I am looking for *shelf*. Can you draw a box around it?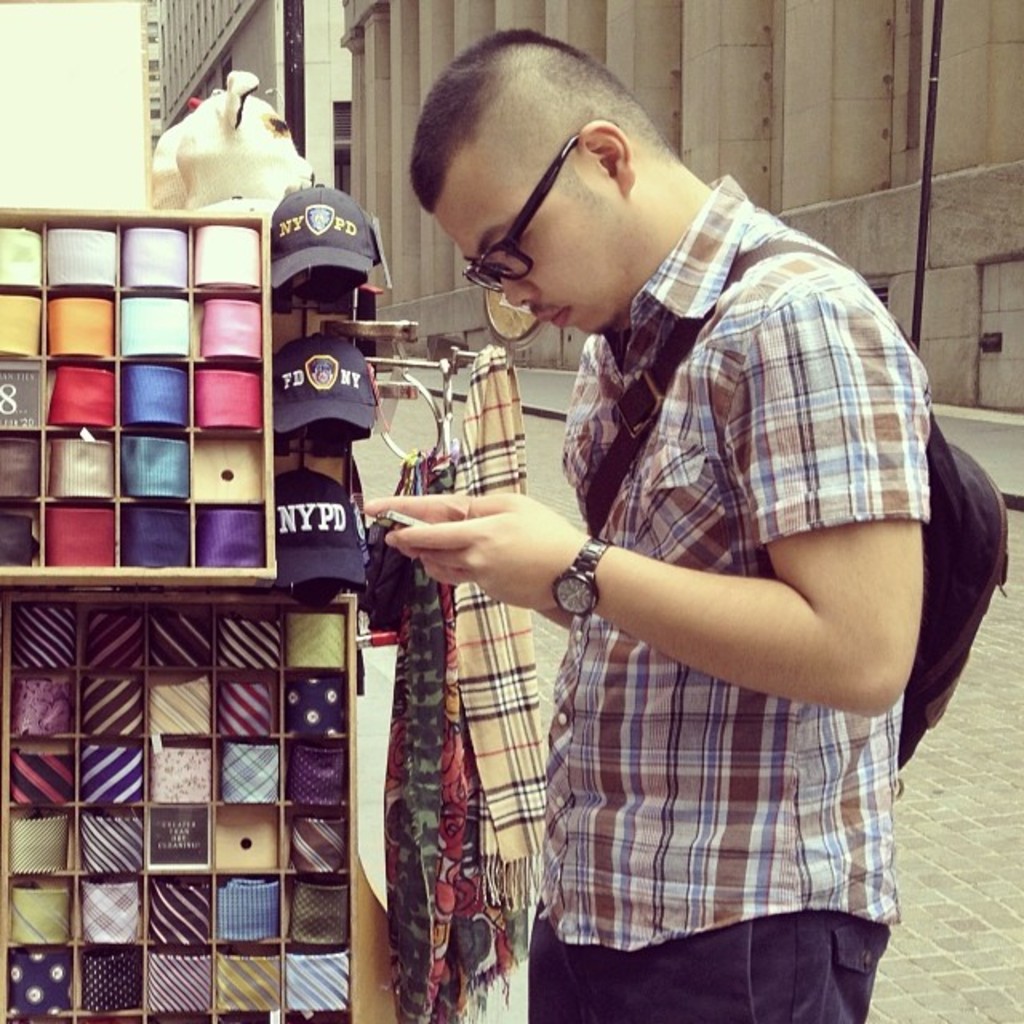
Sure, the bounding box is crop(144, 803, 216, 867).
